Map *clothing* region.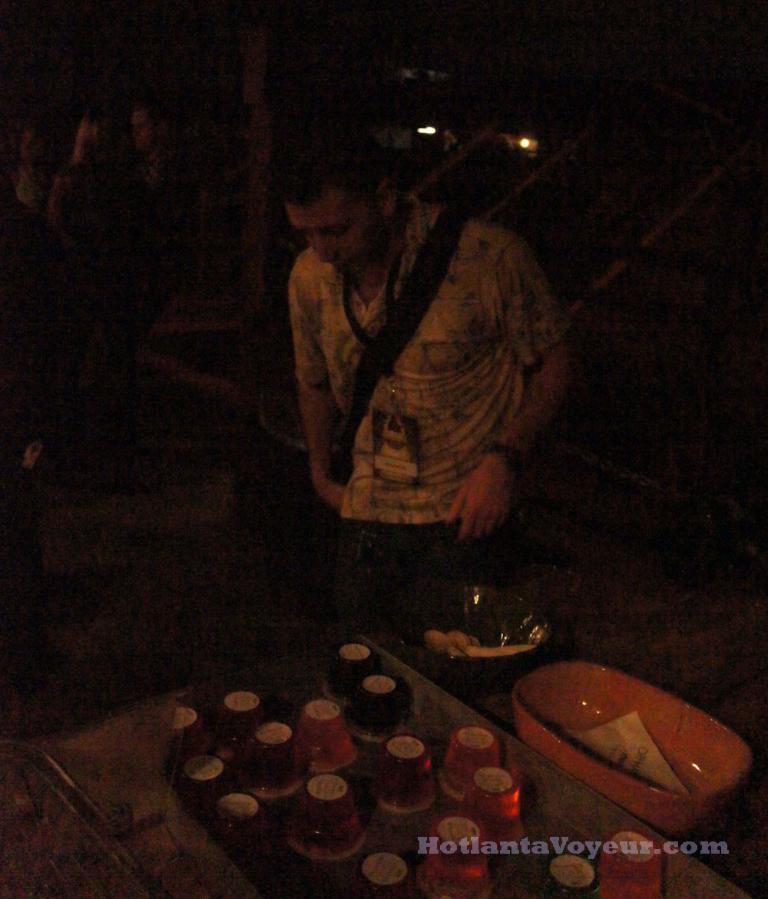
Mapped to <region>289, 195, 567, 513</region>.
